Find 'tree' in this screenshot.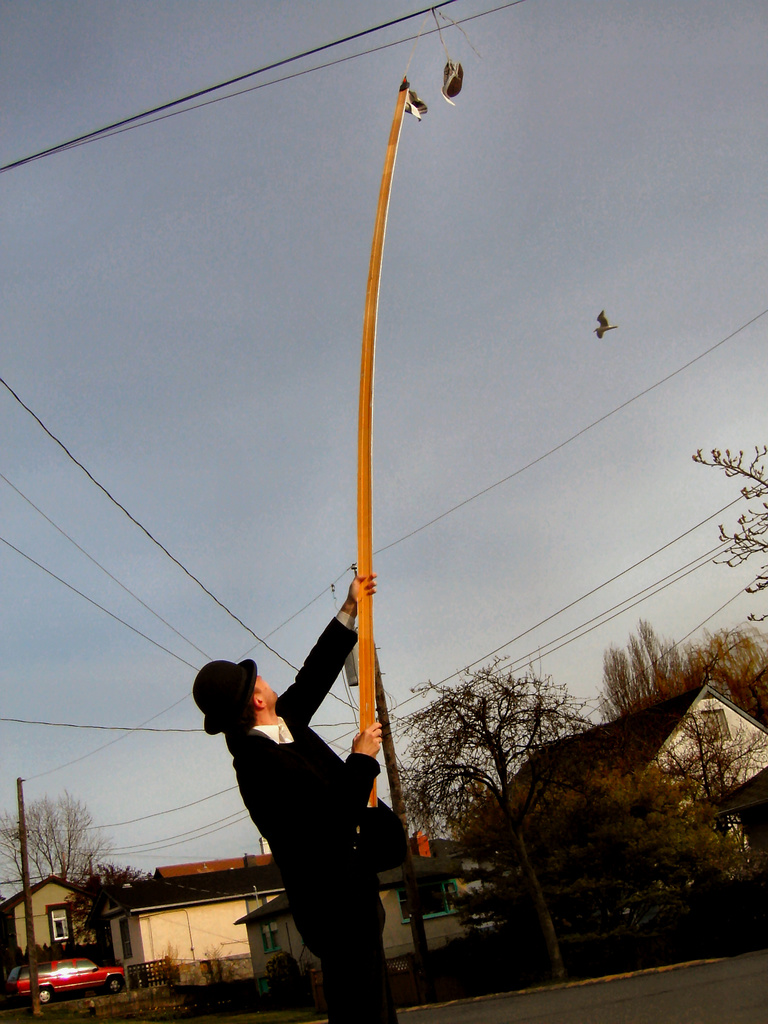
The bounding box for 'tree' is l=666, t=701, r=767, b=922.
